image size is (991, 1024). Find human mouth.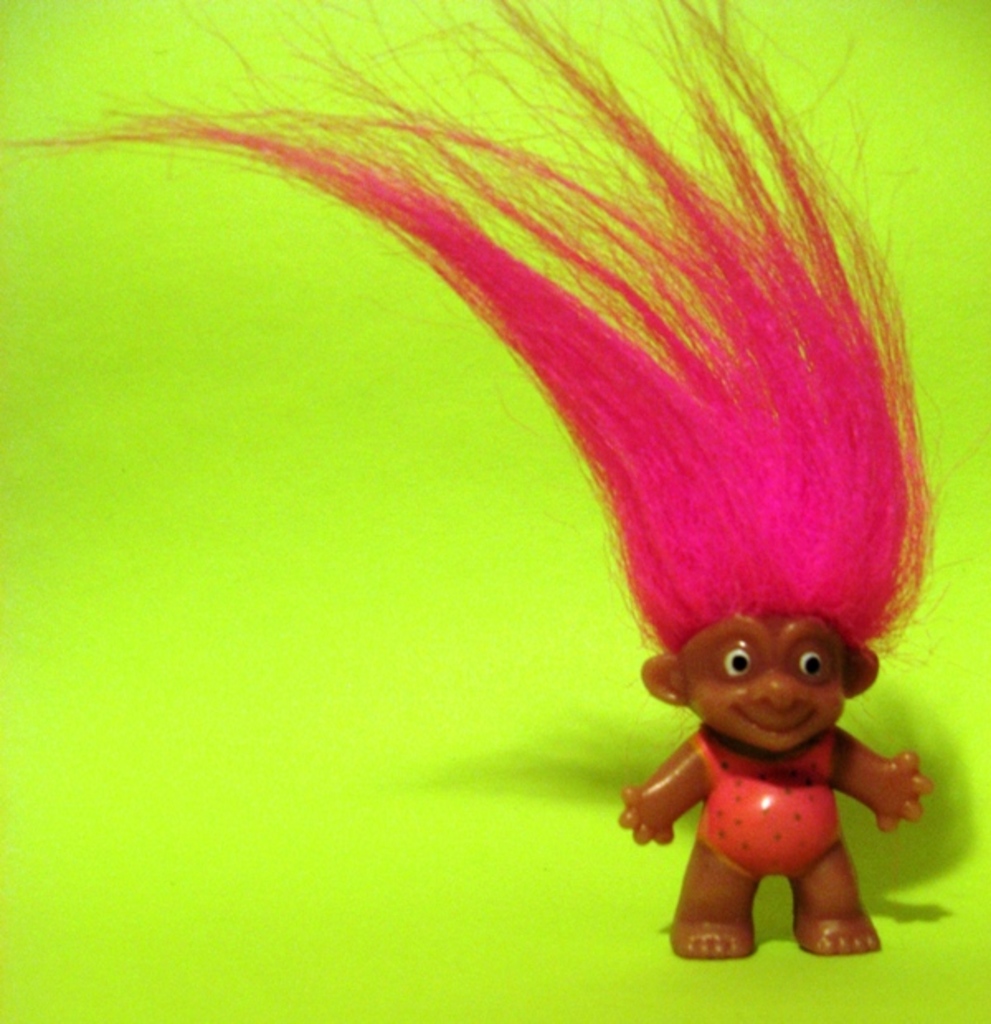
735,705,818,727.
